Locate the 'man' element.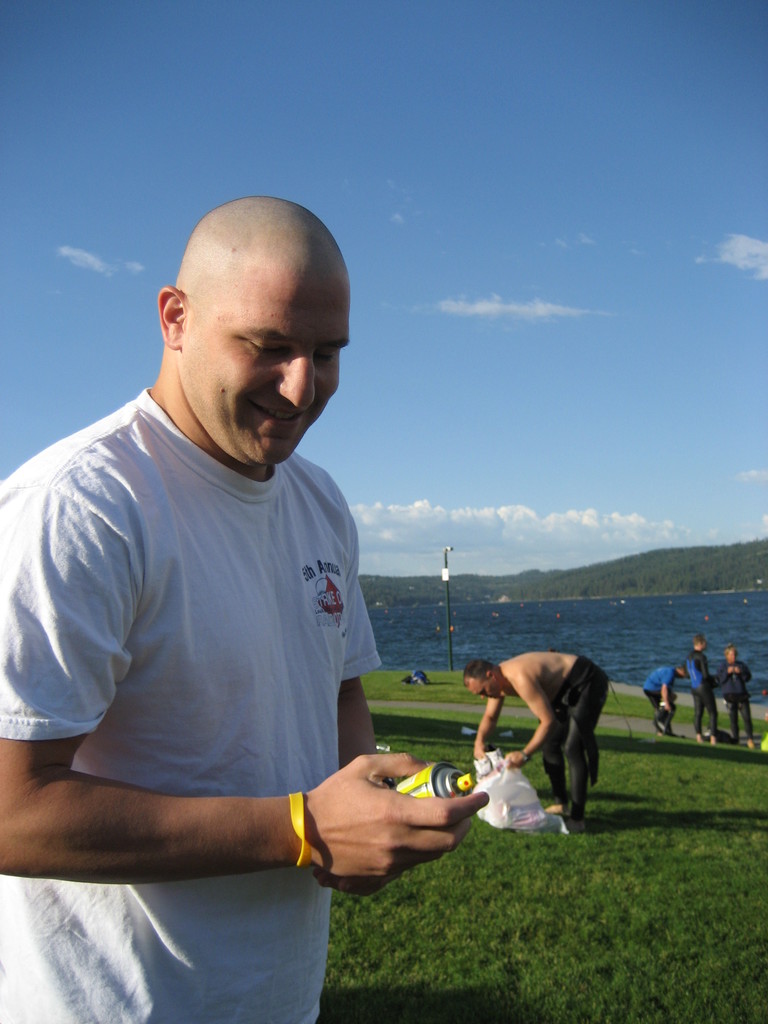
Element bbox: [461,647,608,831].
